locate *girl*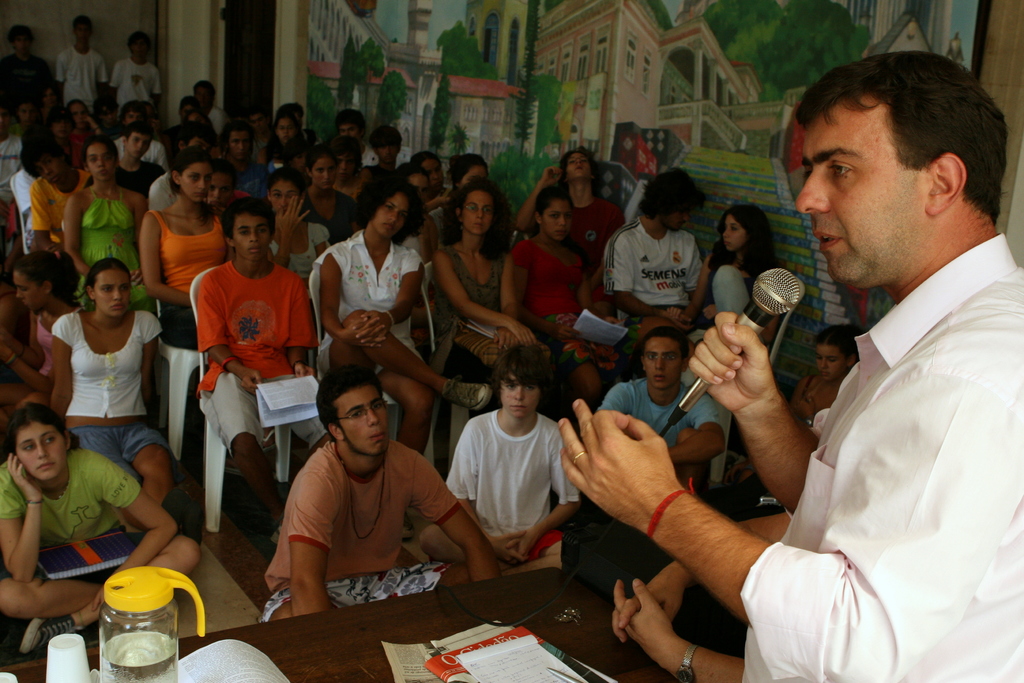
detection(298, 151, 362, 245)
